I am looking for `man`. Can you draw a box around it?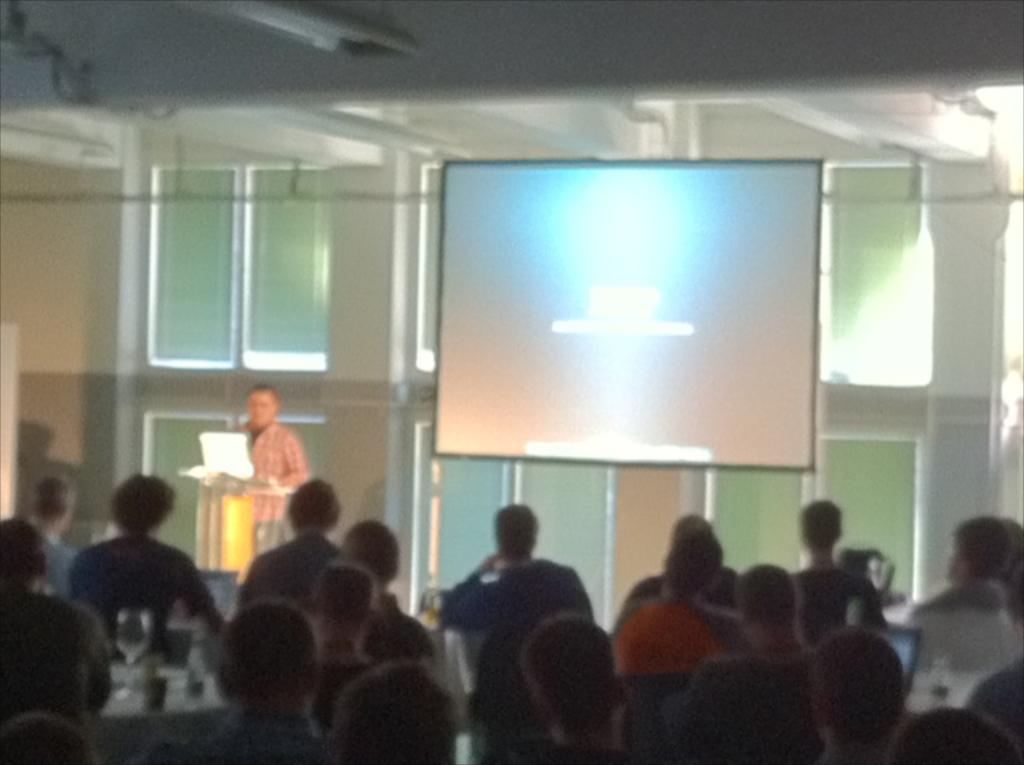
Sure, the bounding box is l=53, t=466, r=234, b=640.
